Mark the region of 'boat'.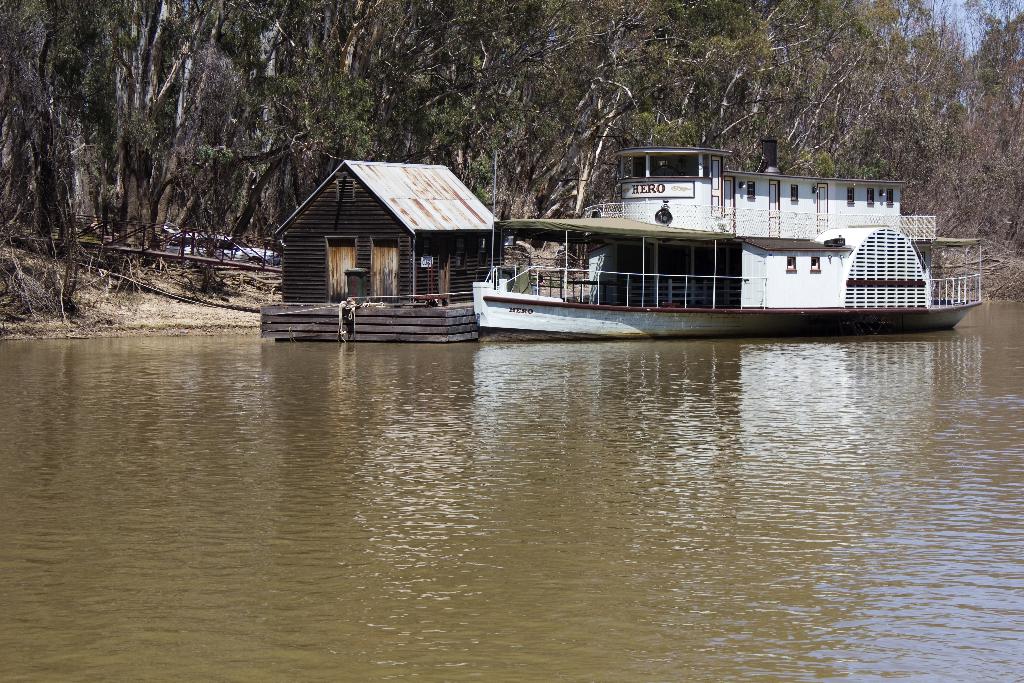
Region: [467,124,999,341].
